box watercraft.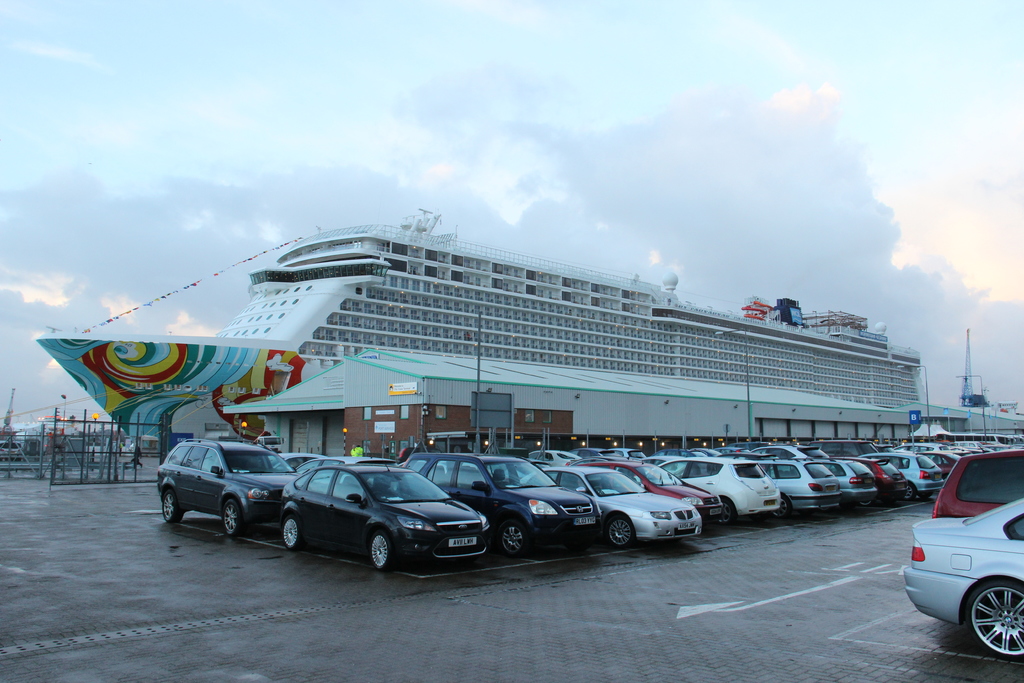
{"x1": 81, "y1": 231, "x2": 971, "y2": 432}.
